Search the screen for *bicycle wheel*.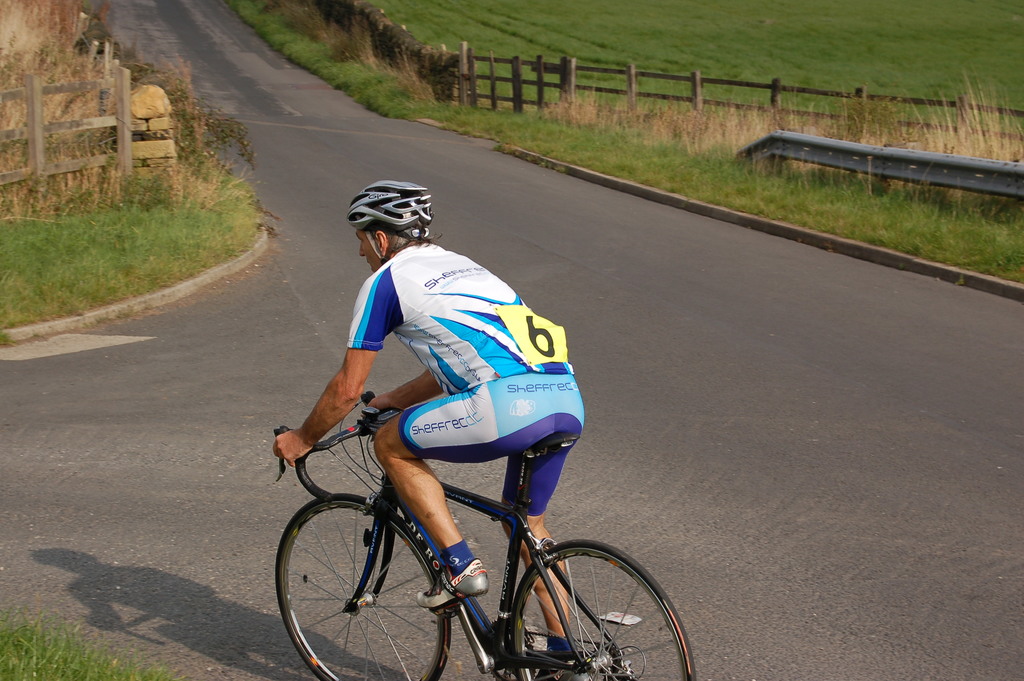
Found at <region>511, 540, 696, 680</region>.
